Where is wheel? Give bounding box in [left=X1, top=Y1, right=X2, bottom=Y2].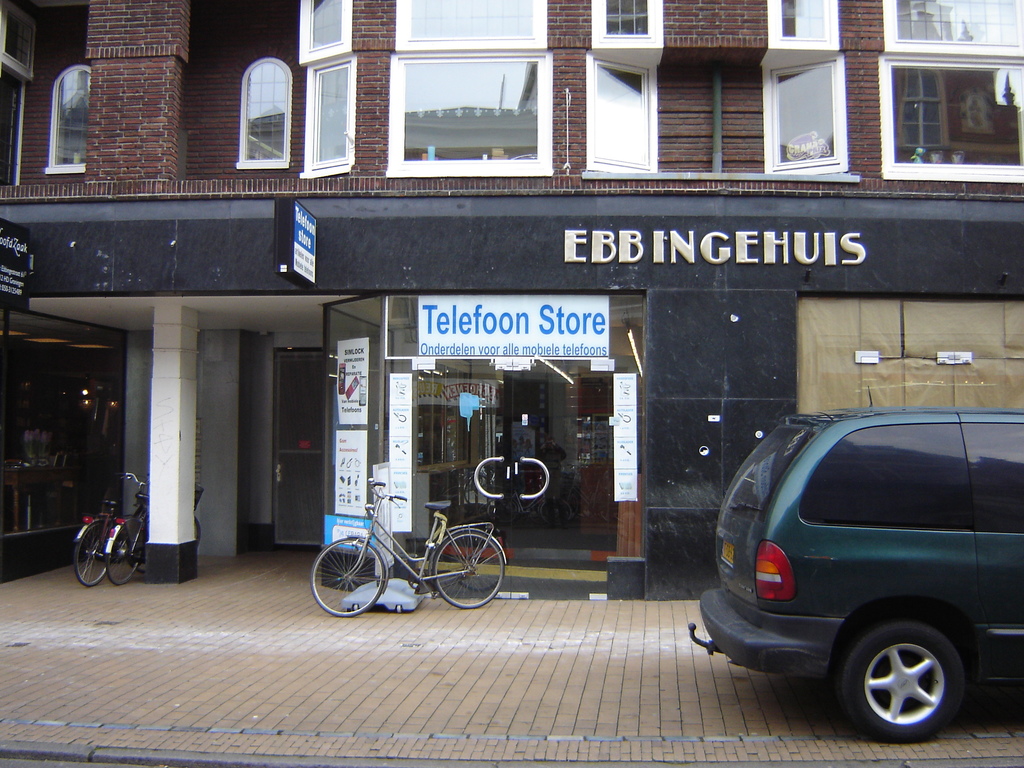
[left=106, top=518, right=144, bottom=586].
